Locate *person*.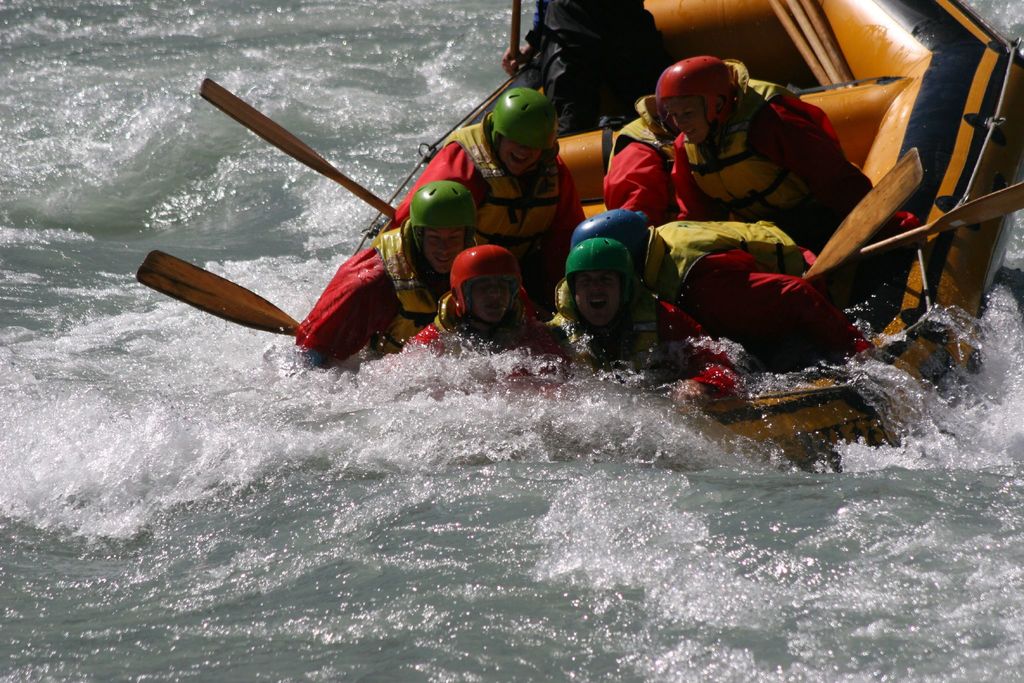
Bounding box: detection(596, 78, 678, 222).
